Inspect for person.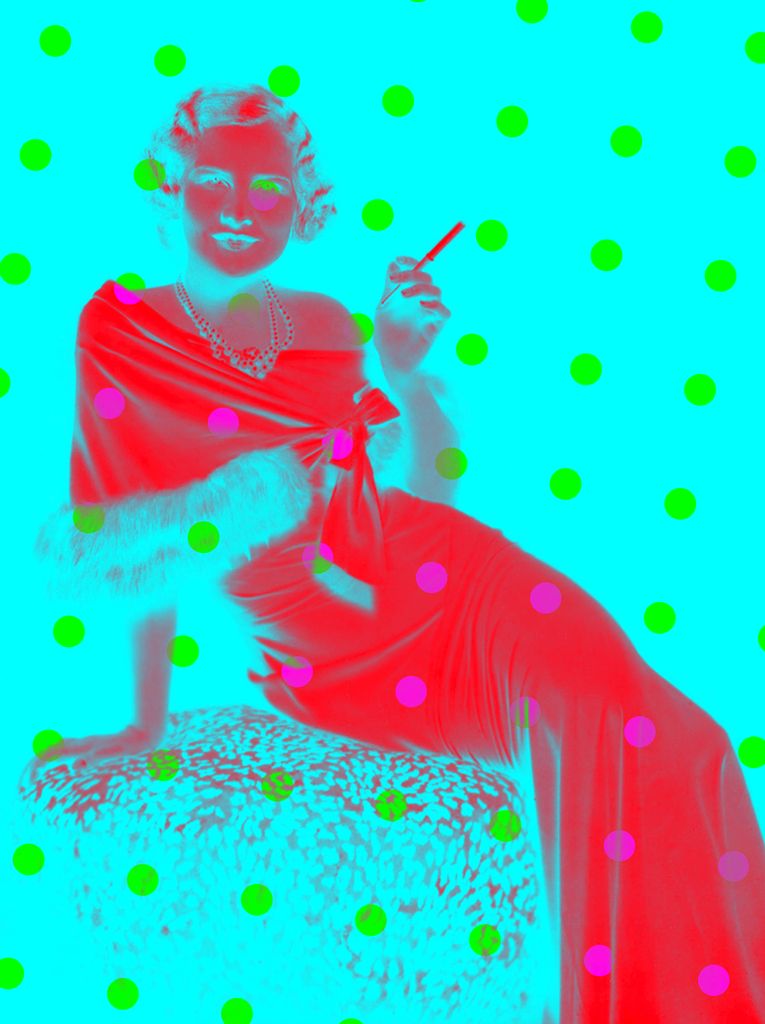
Inspection: 18:87:764:1023.
